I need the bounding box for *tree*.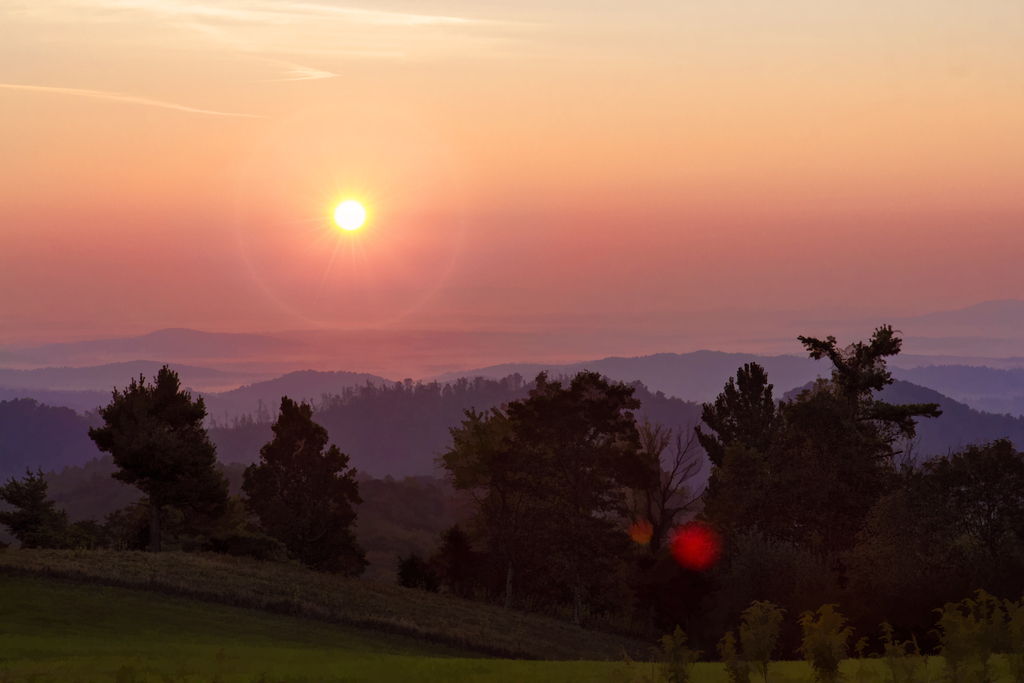
Here it is: region(236, 393, 384, 572).
